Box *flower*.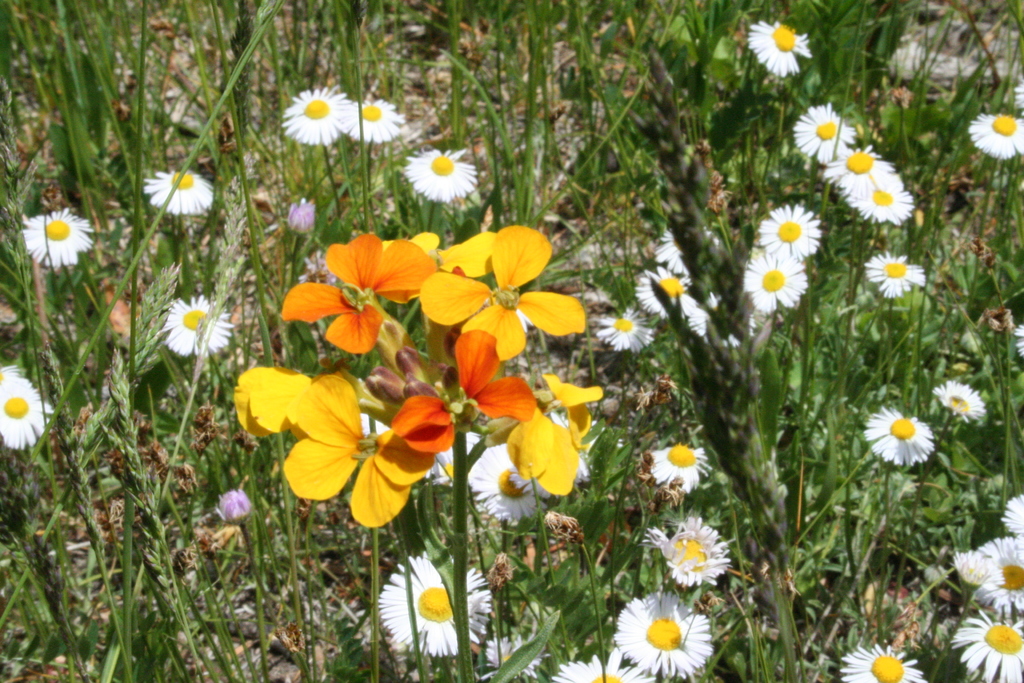
bbox=[635, 259, 721, 336].
